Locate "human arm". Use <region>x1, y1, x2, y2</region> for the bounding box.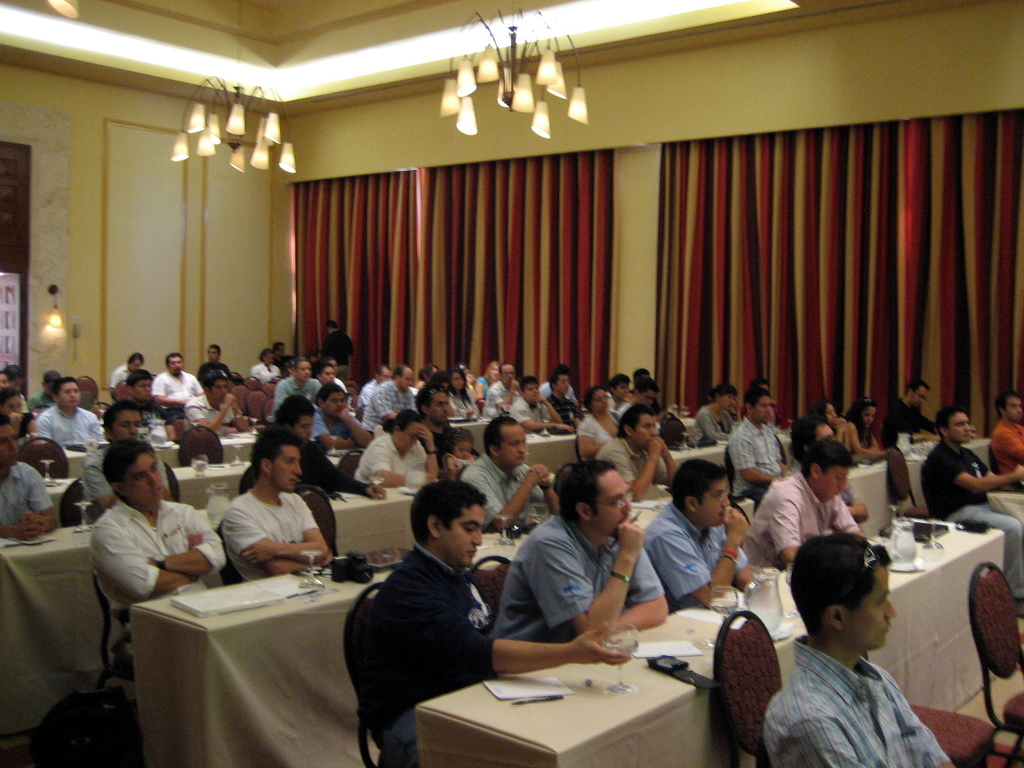
<region>975, 451, 998, 477</region>.
